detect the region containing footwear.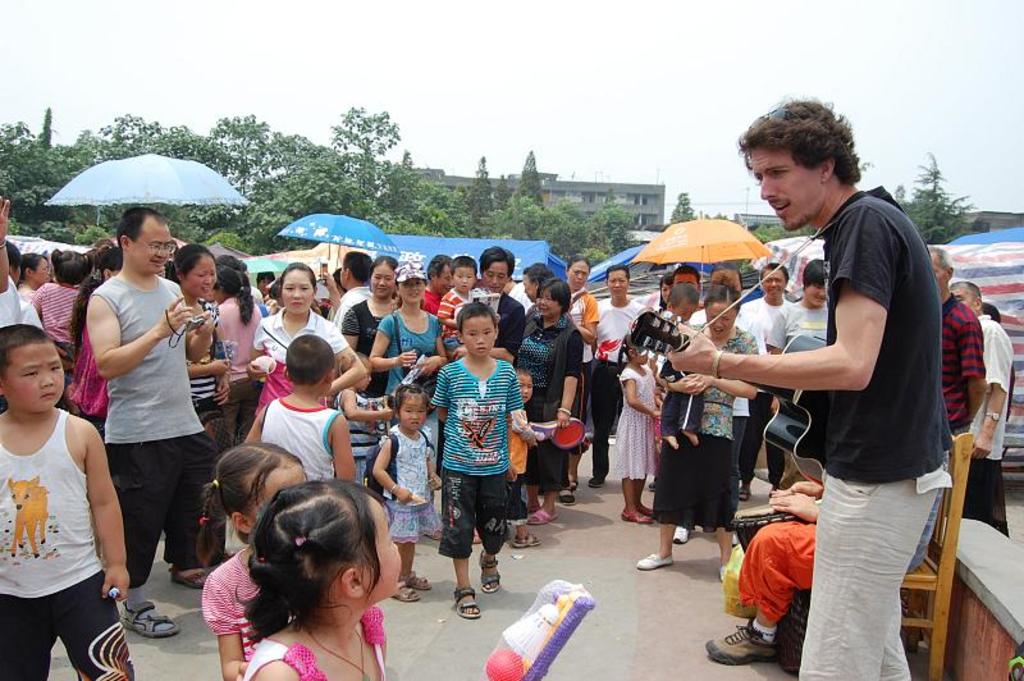
[648,480,660,492].
